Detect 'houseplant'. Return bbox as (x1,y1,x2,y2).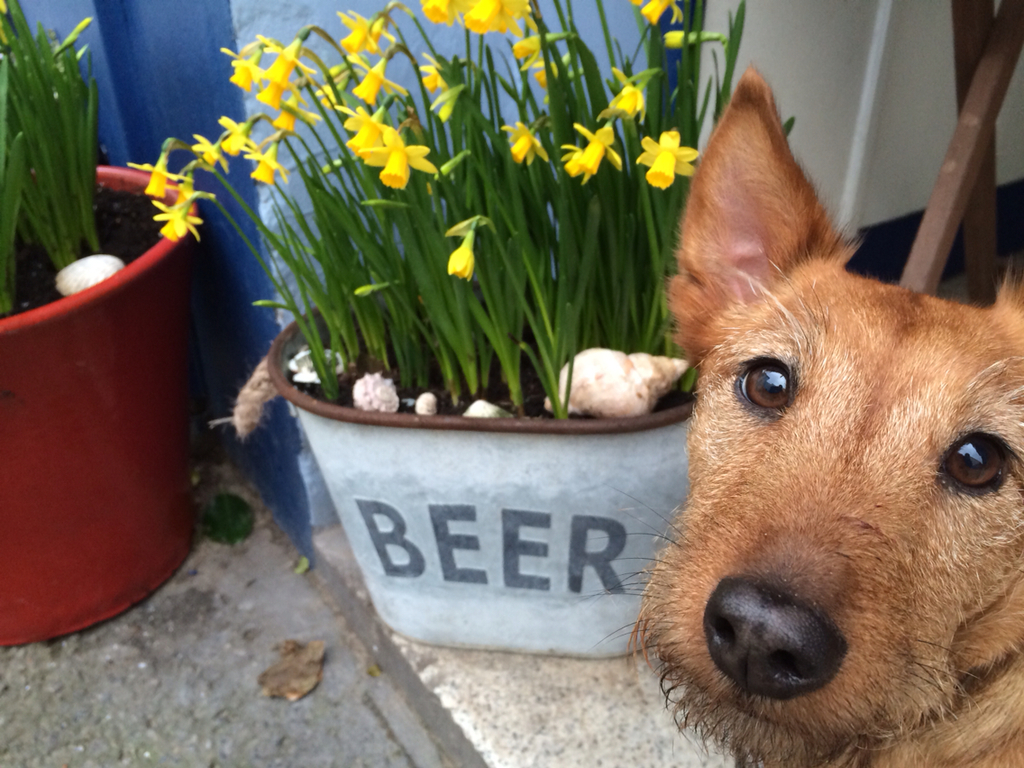
(120,0,794,655).
